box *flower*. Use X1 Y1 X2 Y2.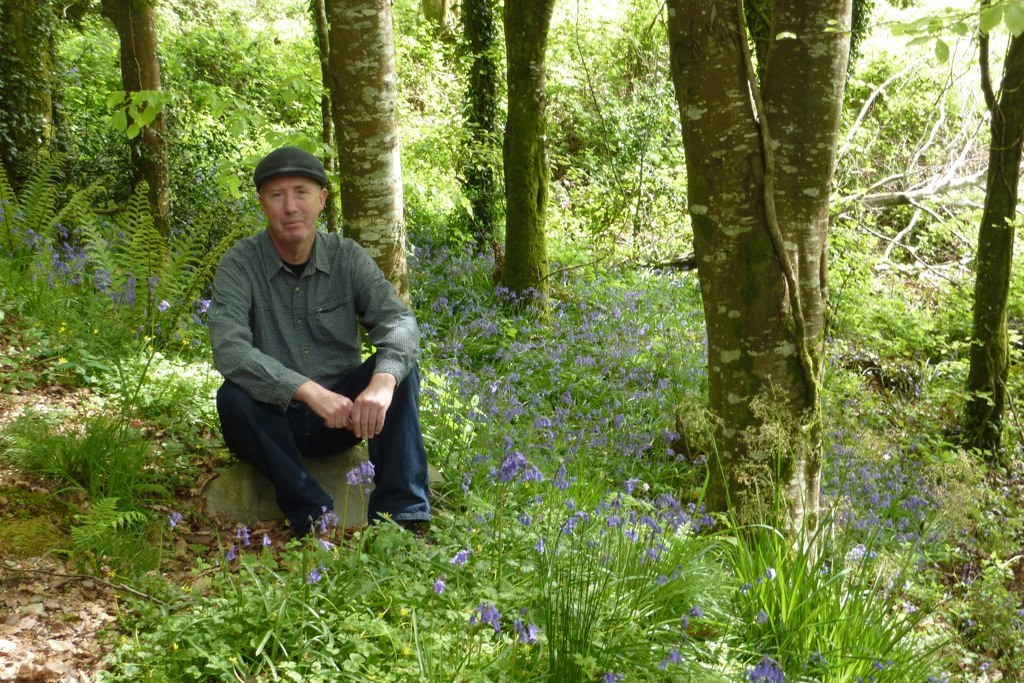
164 506 181 533.
